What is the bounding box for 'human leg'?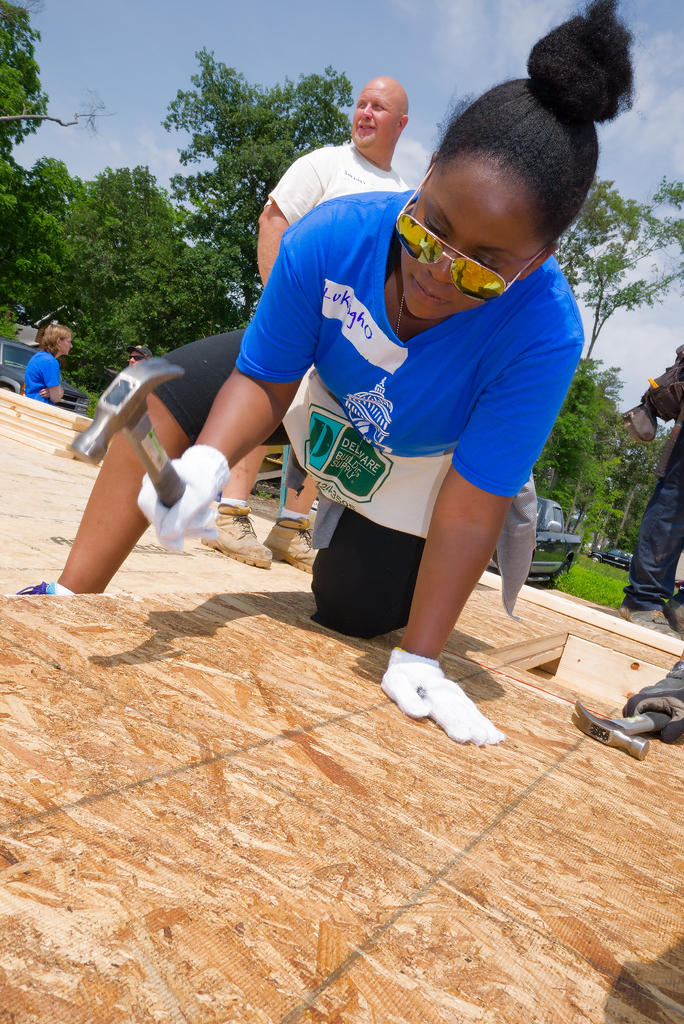
crop(22, 326, 293, 599).
